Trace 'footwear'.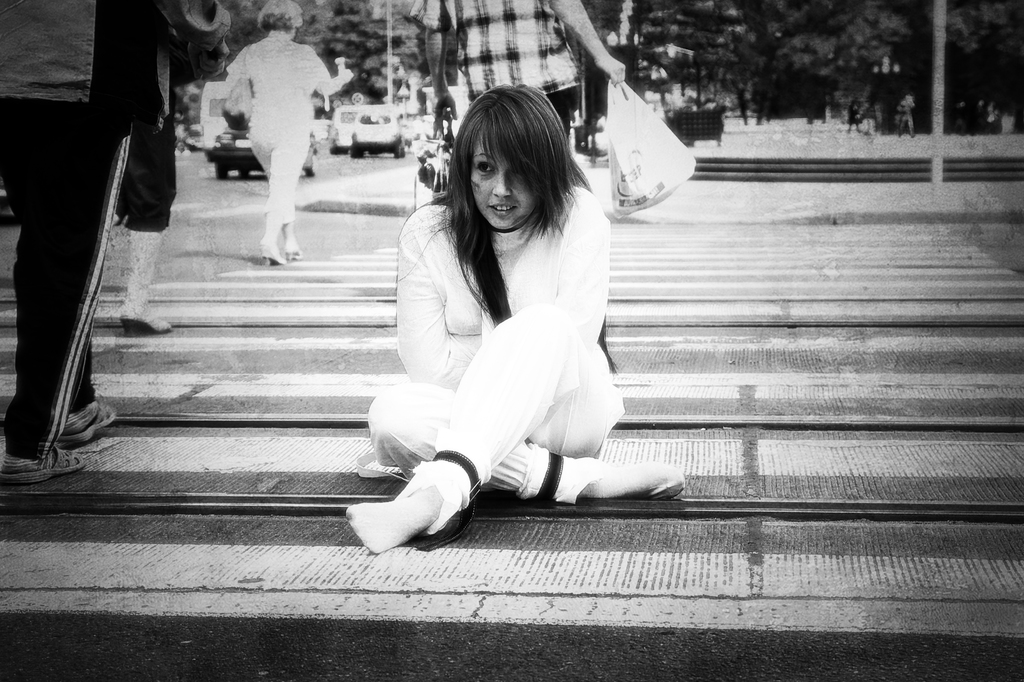
Traced to (3, 443, 82, 474).
